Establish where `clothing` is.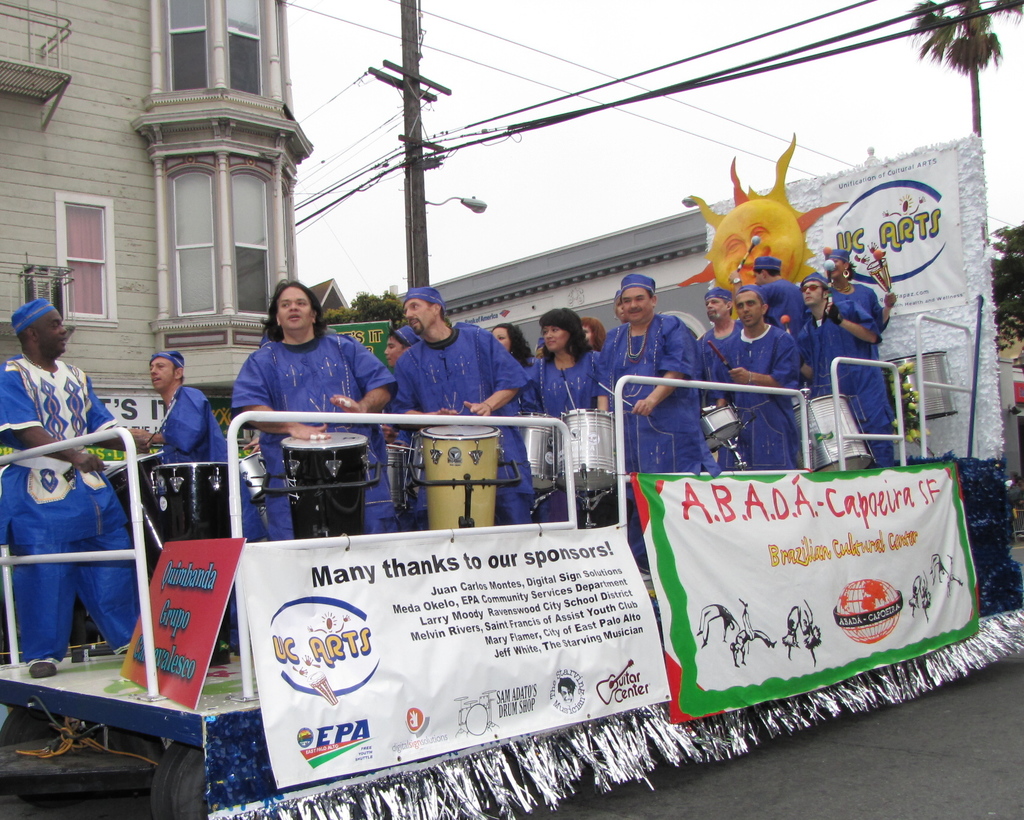
Established at [left=826, top=285, right=898, bottom=464].
